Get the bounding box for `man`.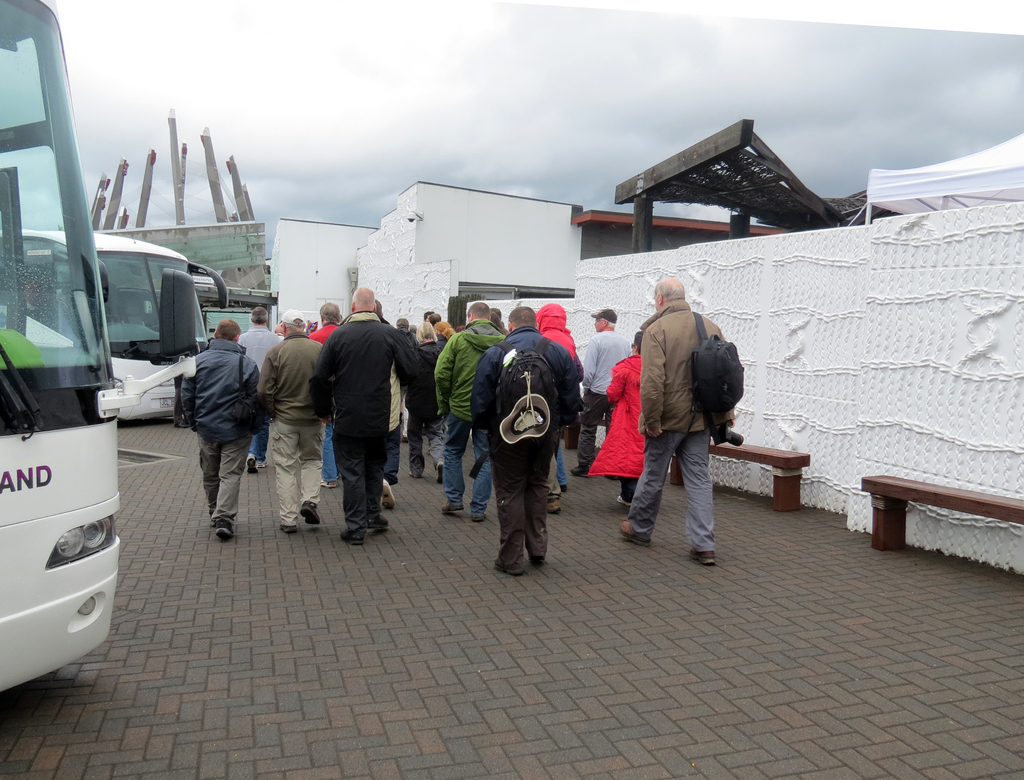
select_region(312, 302, 344, 344).
